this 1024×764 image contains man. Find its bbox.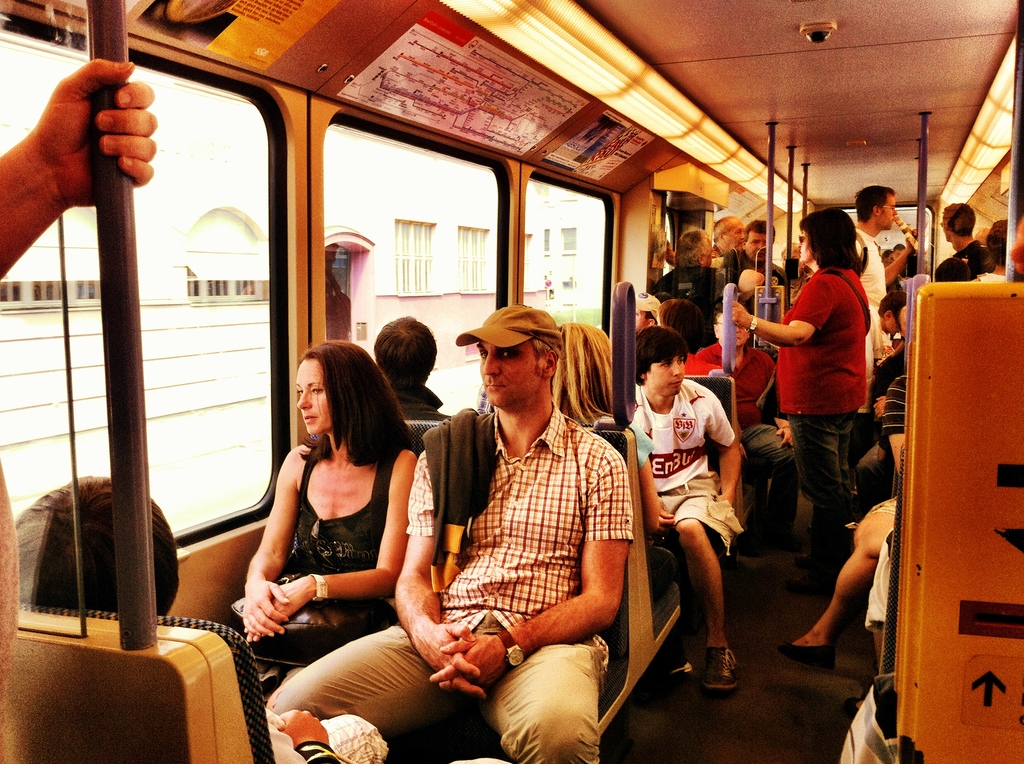
881, 374, 909, 476.
